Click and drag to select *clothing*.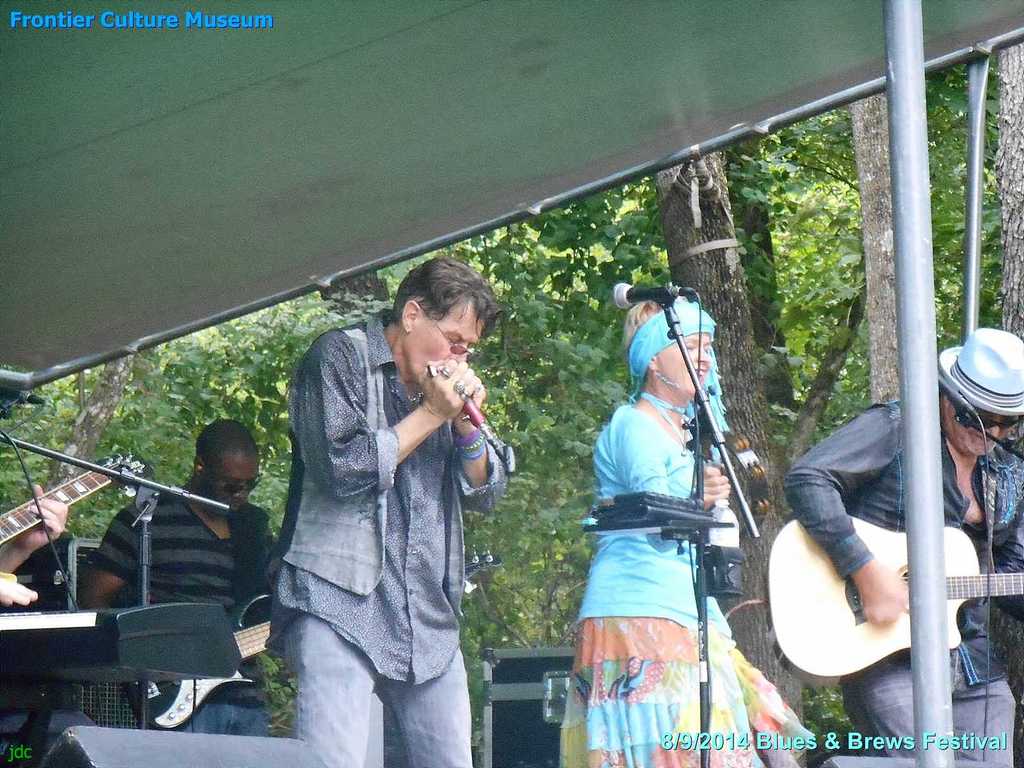
Selection: Rect(557, 404, 815, 767).
